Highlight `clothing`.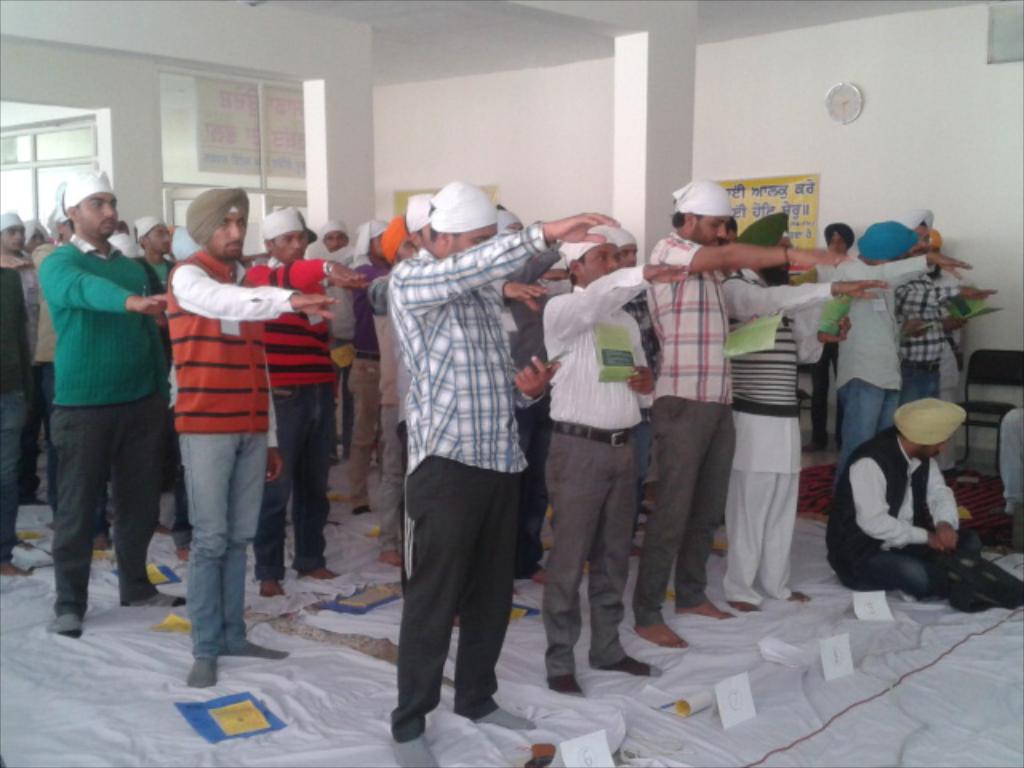
Highlighted region: region(838, 248, 933, 467).
